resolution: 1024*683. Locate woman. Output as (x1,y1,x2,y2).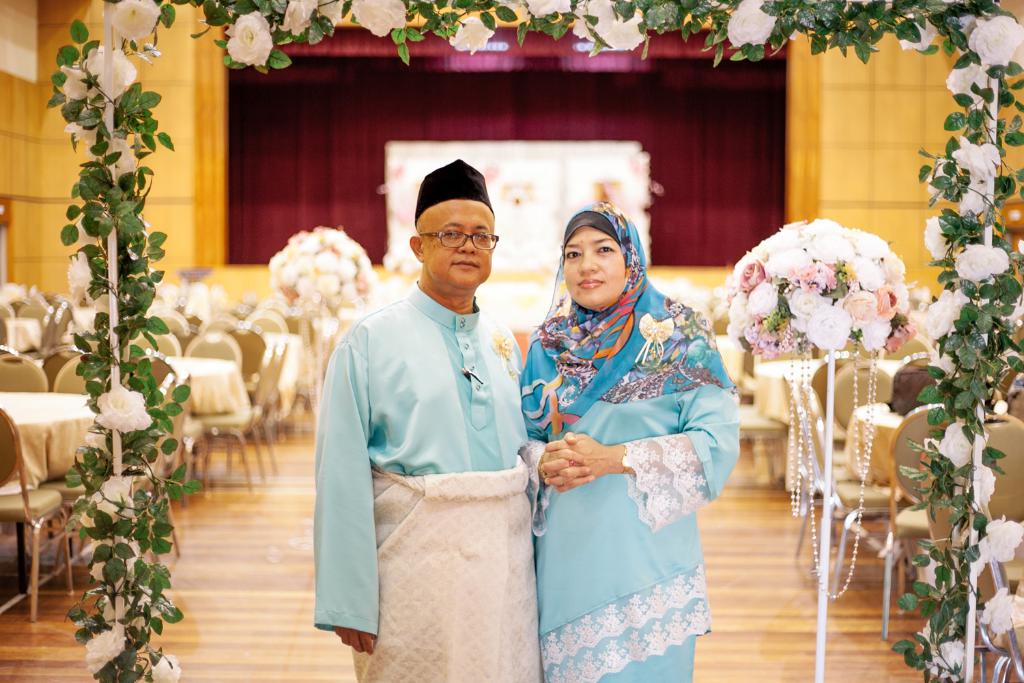
(507,178,741,671).
